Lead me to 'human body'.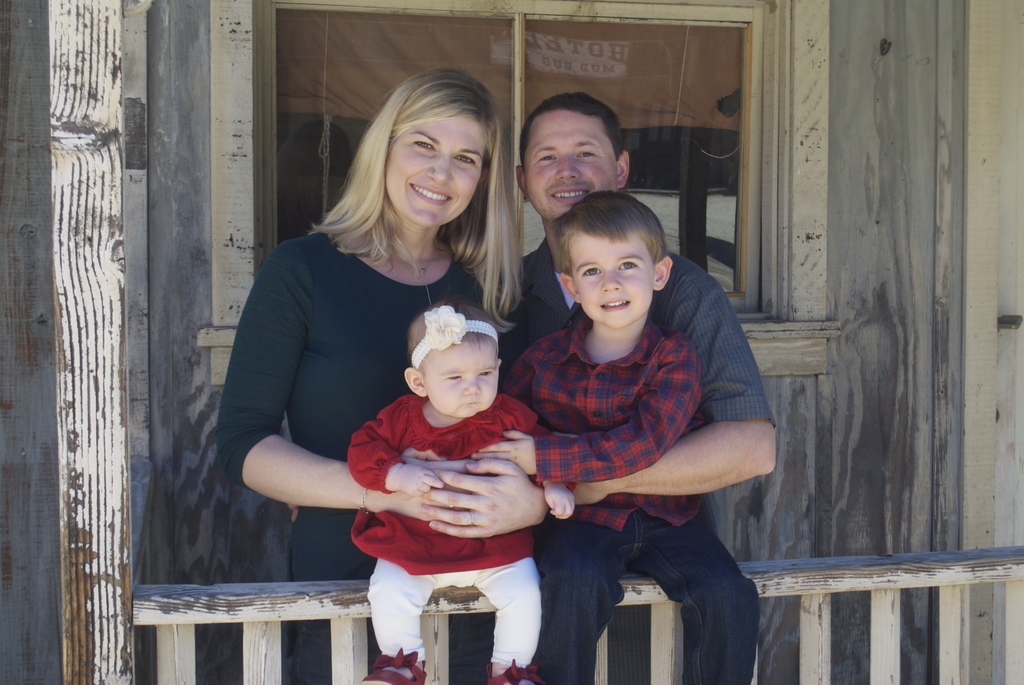
Lead to 496/230/775/684.
